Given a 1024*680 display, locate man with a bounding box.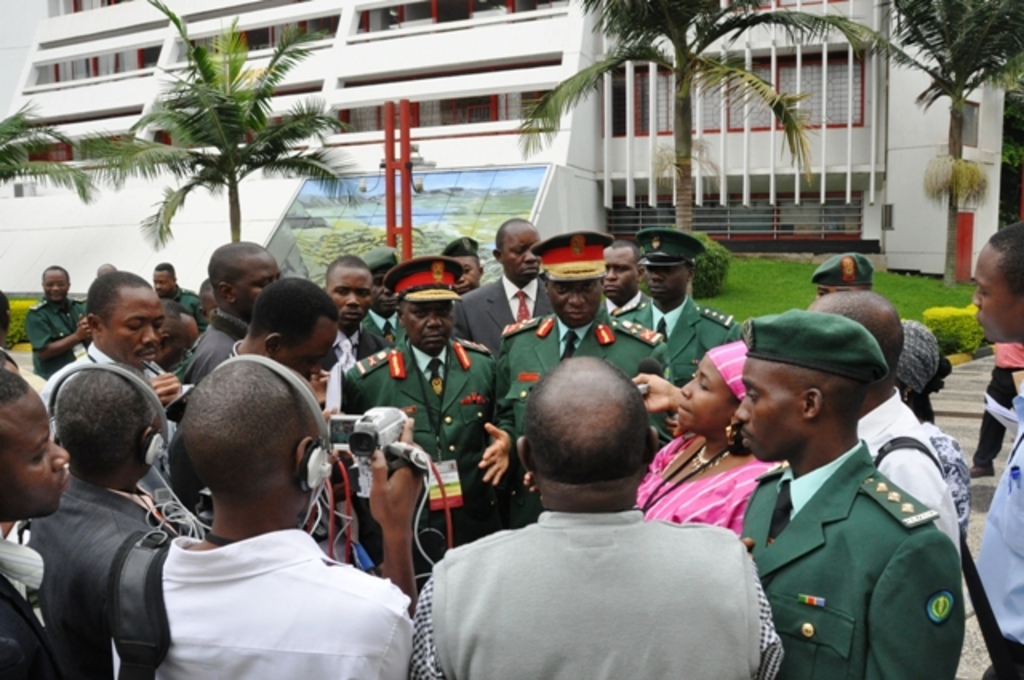
Located: left=443, top=208, right=547, bottom=349.
